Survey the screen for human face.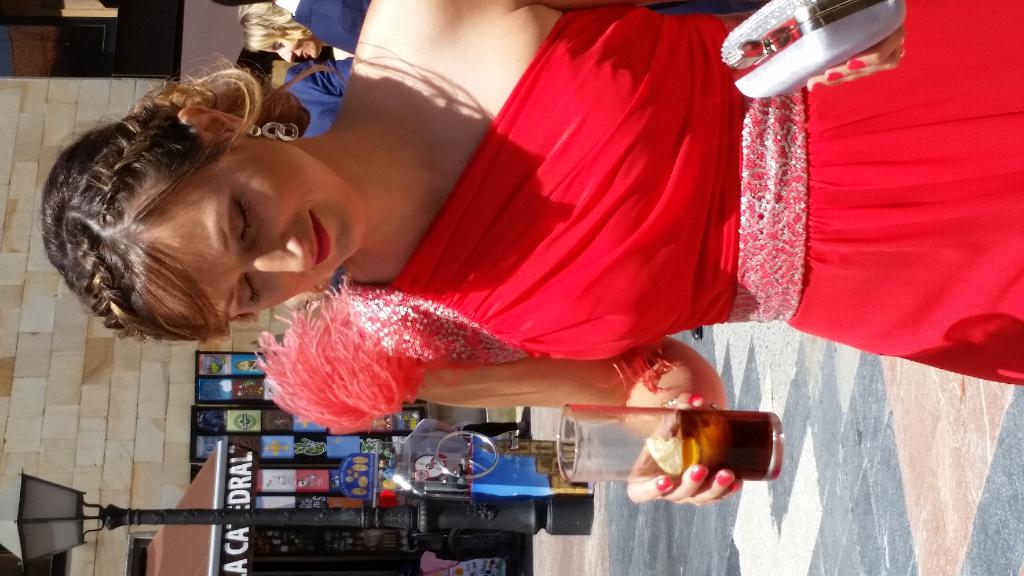
Survey found: box=[258, 37, 319, 65].
